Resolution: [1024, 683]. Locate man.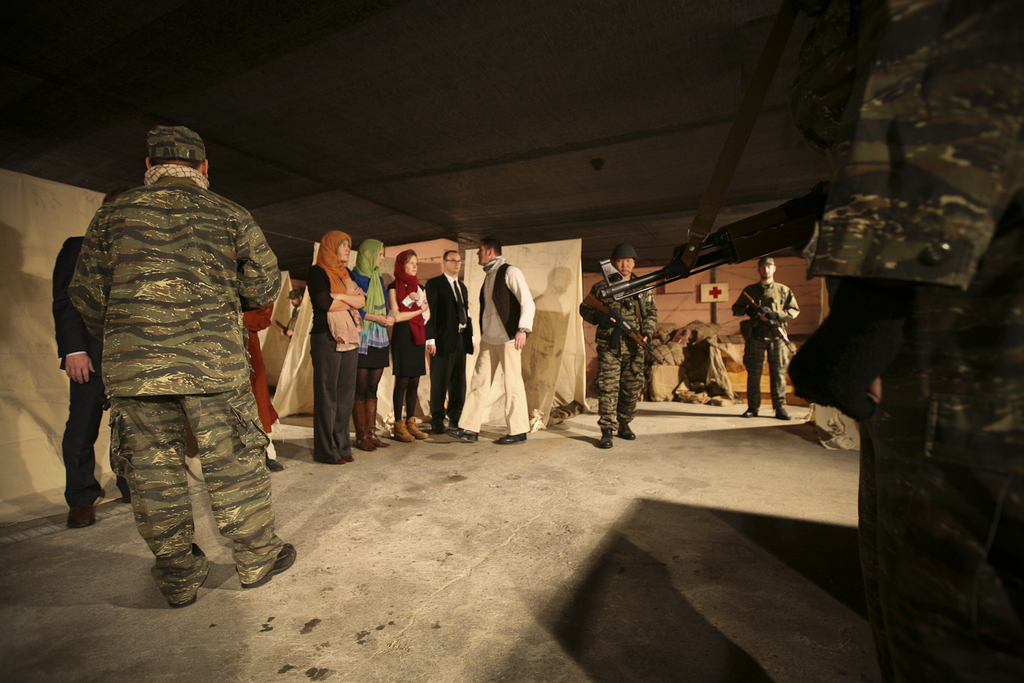
pyautogui.locateOnScreen(51, 182, 134, 535).
